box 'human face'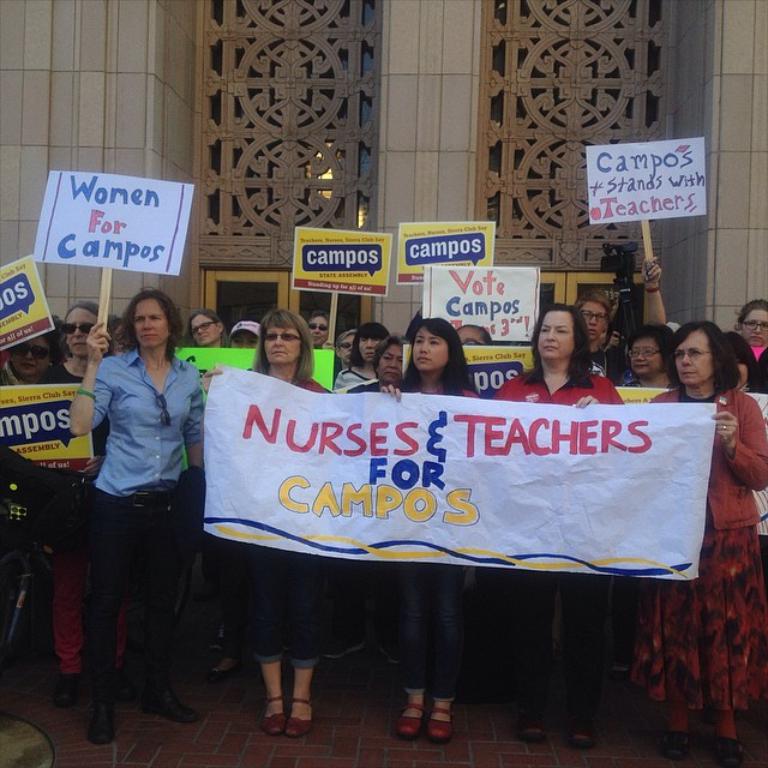
265/326/302/362
